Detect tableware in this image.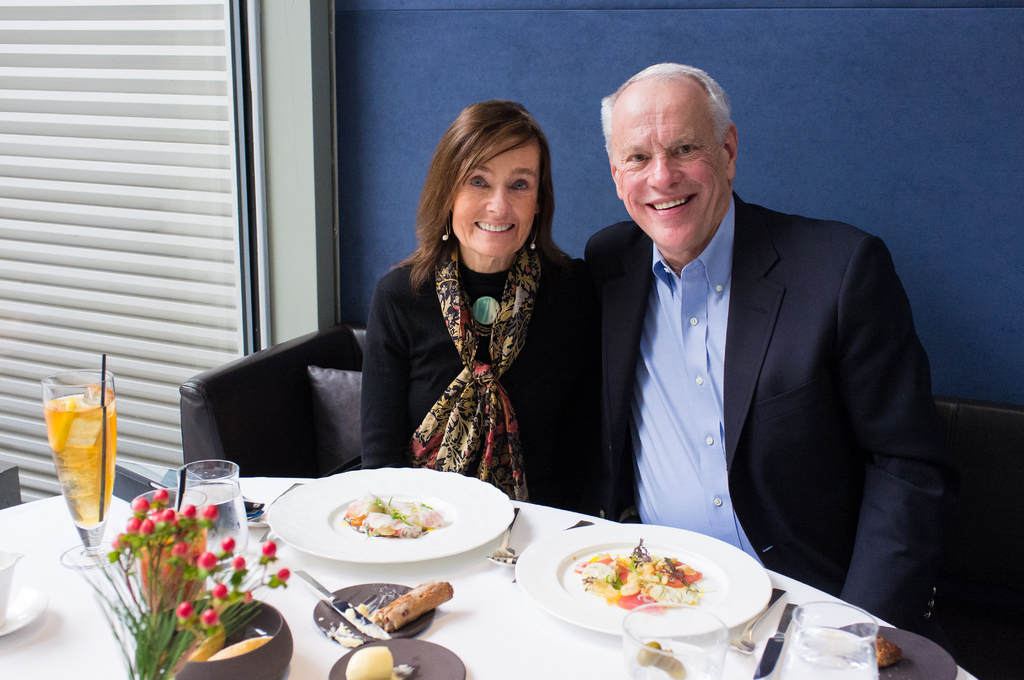
Detection: pyautogui.locateOnScreen(625, 603, 731, 679).
